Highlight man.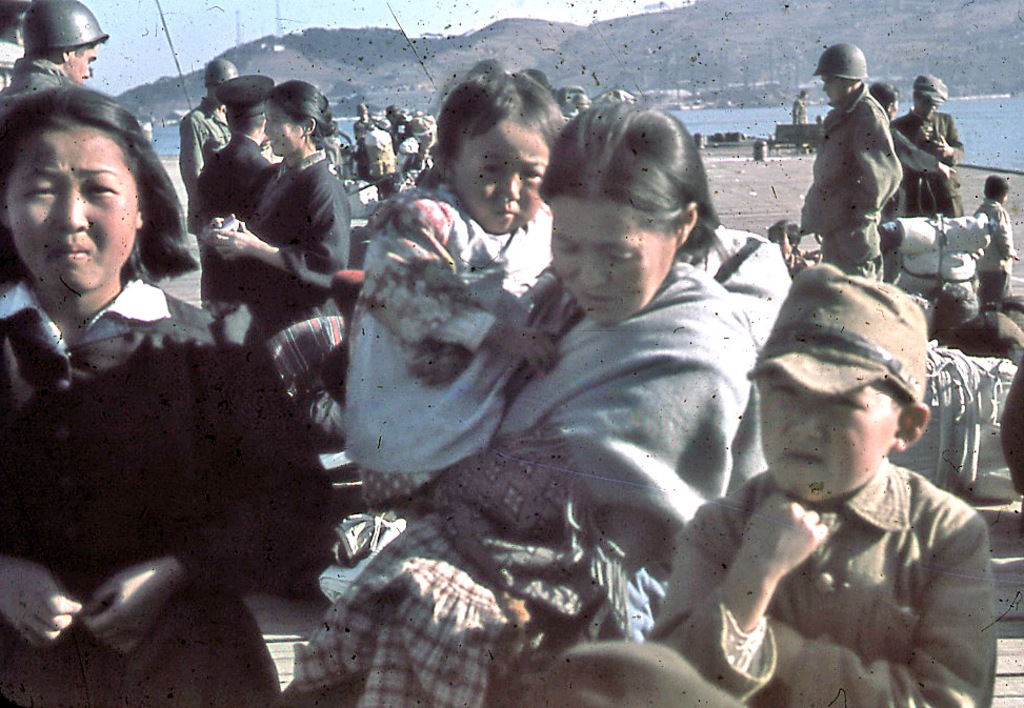
Highlighted region: box=[901, 73, 960, 217].
